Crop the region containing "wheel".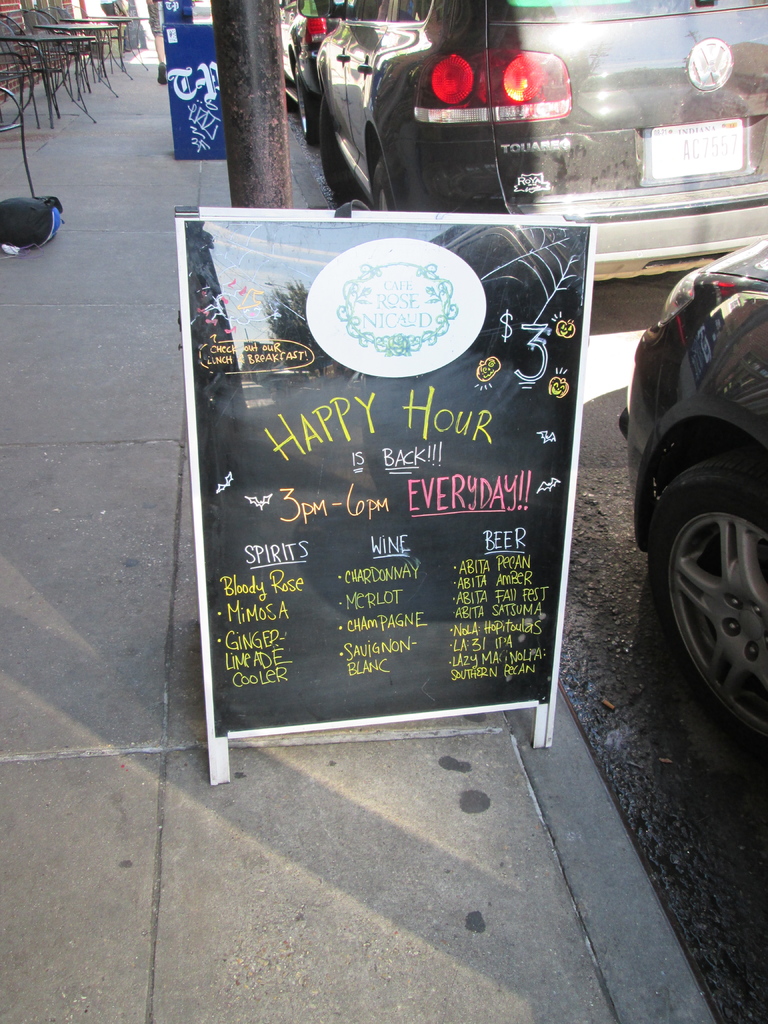
Crop region: [296, 83, 317, 153].
